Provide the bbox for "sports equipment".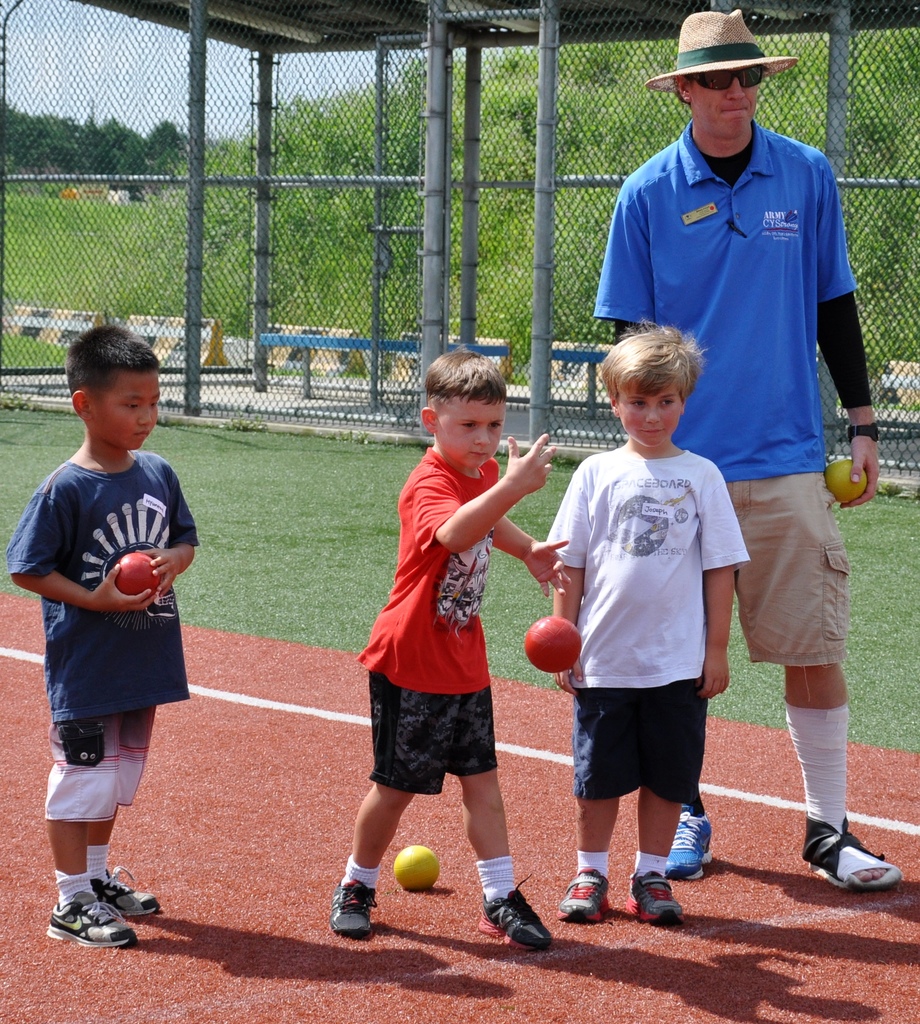
x1=482, y1=874, x2=555, y2=951.
